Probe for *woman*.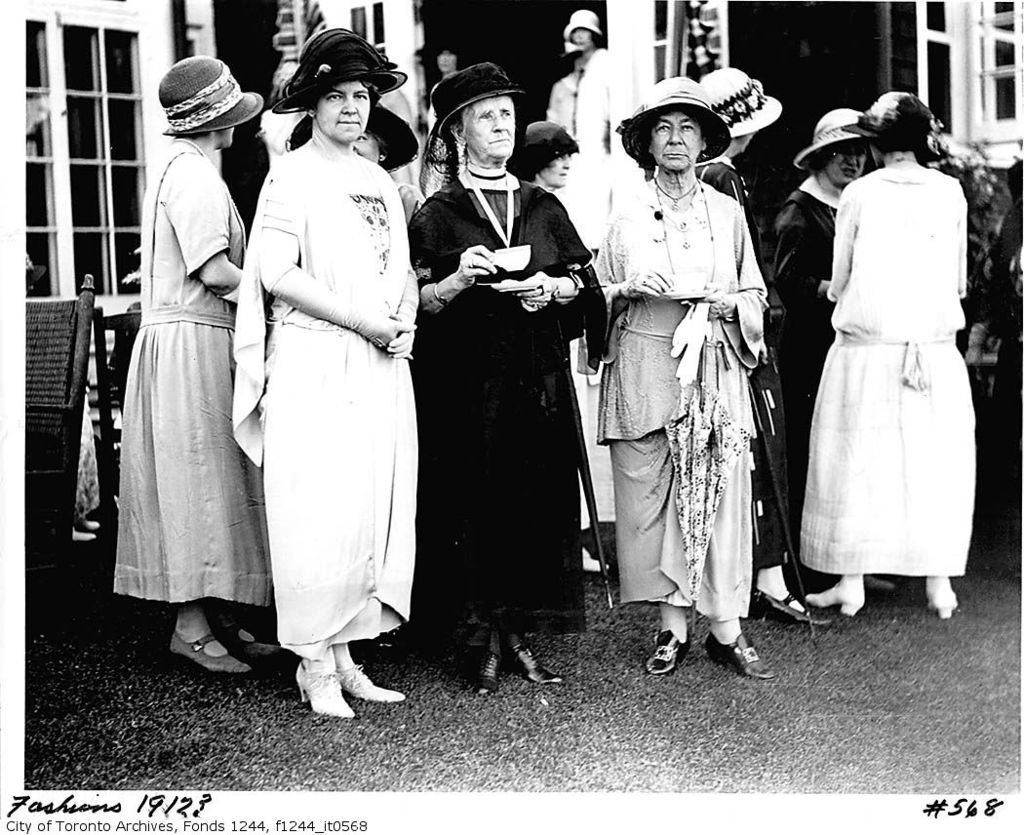
Probe result: pyautogui.locateOnScreen(286, 97, 438, 618).
